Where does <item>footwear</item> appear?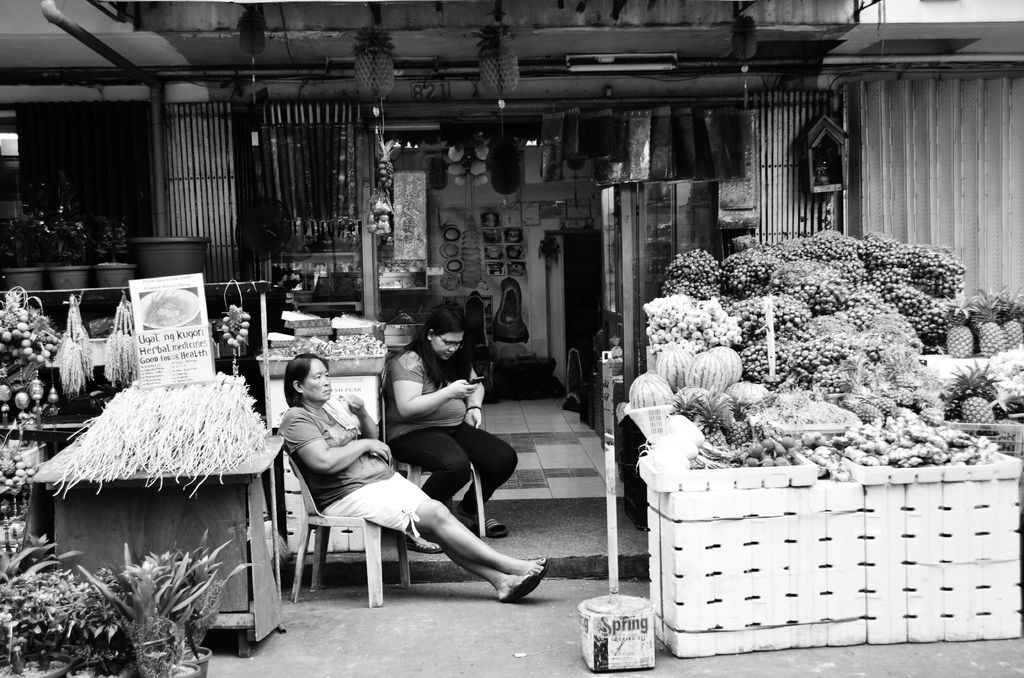
Appears at rect(407, 530, 441, 556).
